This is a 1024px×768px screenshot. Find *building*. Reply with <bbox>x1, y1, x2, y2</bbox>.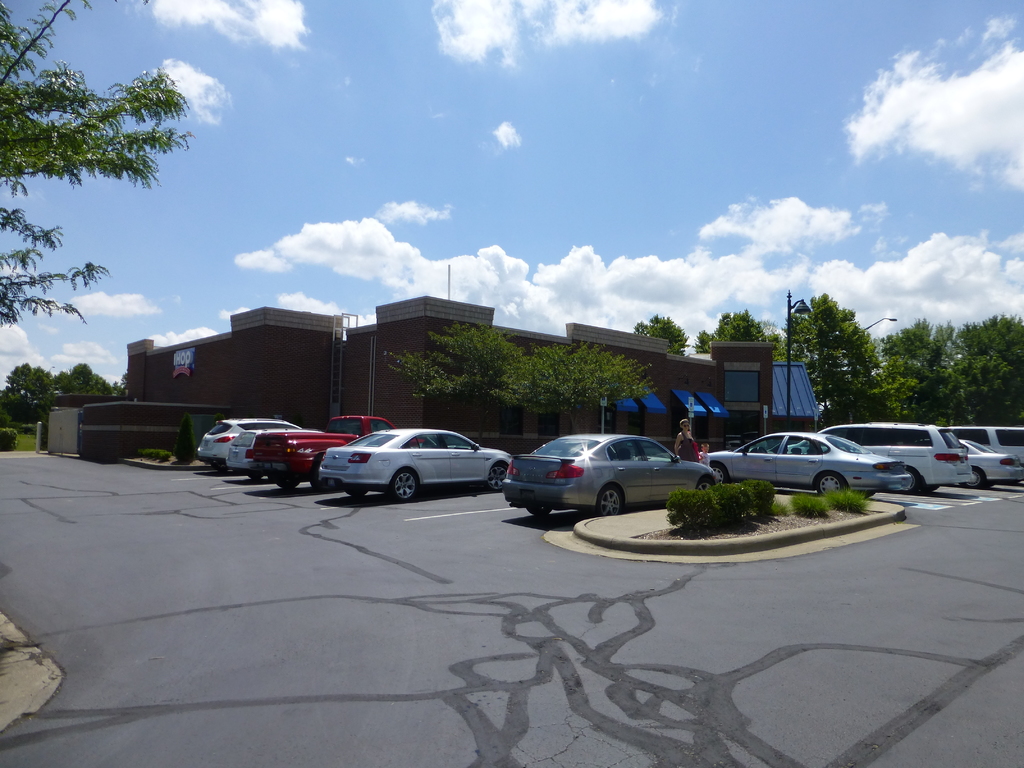
<bbox>131, 294, 778, 453</bbox>.
